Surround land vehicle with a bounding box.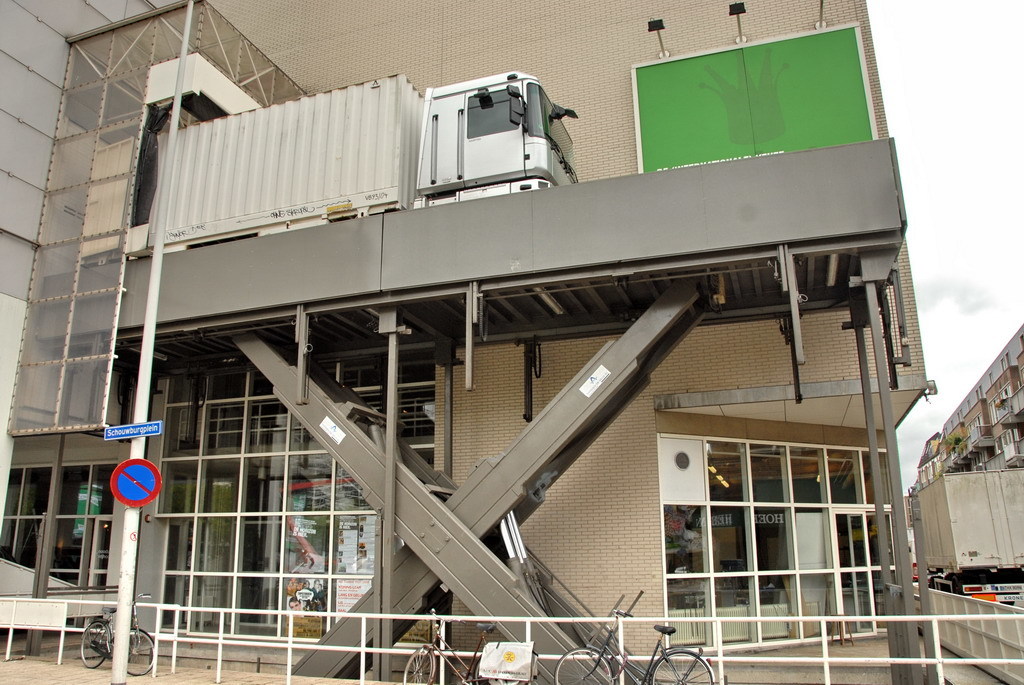
557,610,712,684.
